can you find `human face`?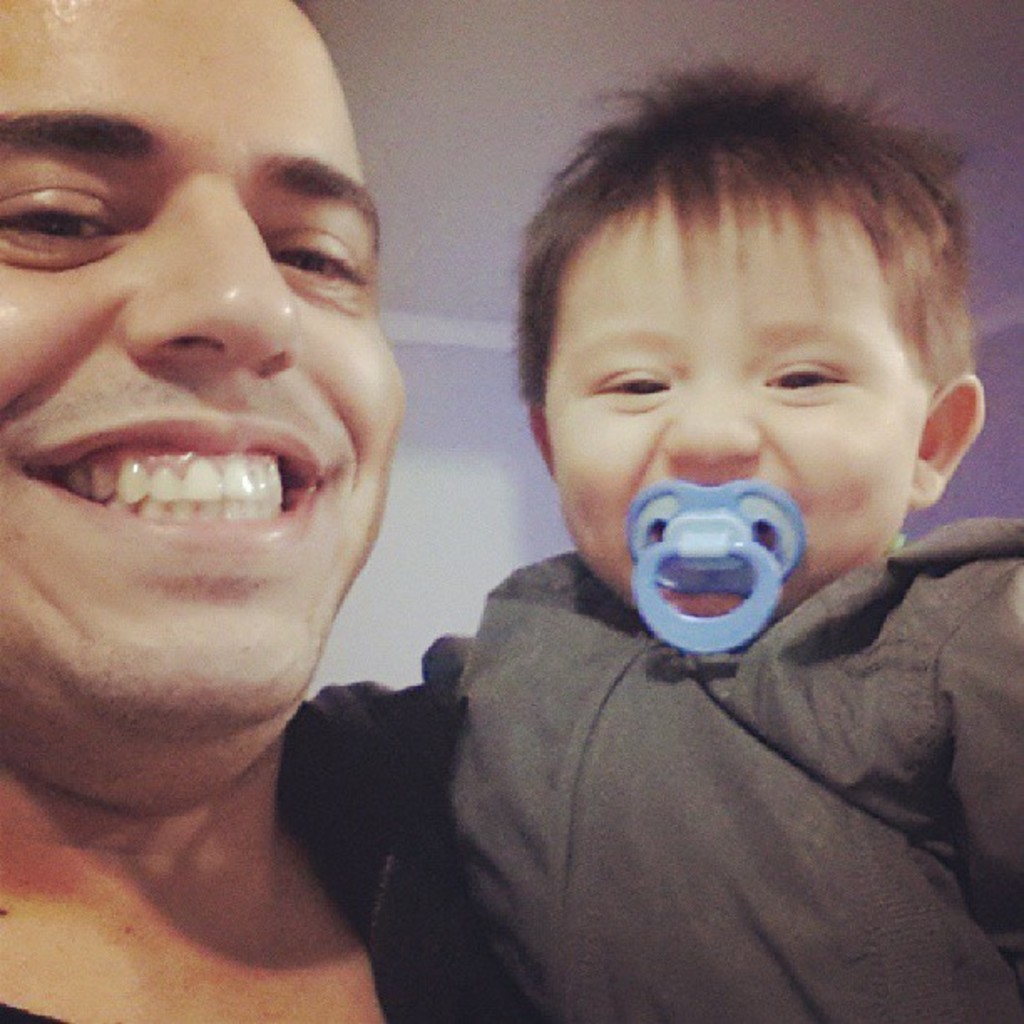
Yes, bounding box: {"left": 545, "top": 174, "right": 925, "bottom": 637}.
